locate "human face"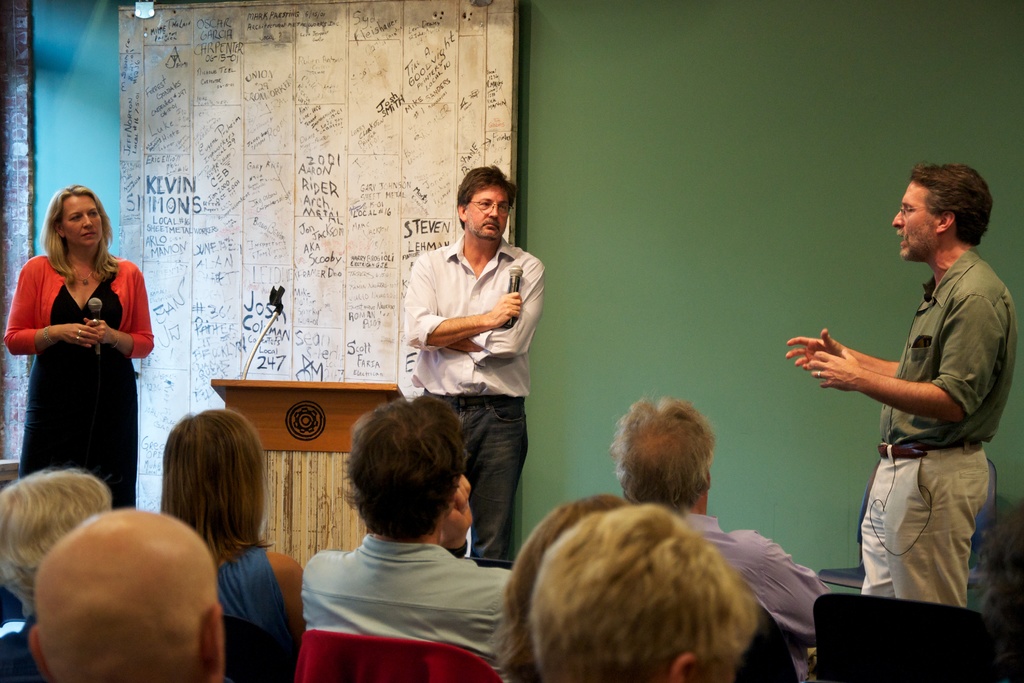
box(465, 186, 510, 236)
